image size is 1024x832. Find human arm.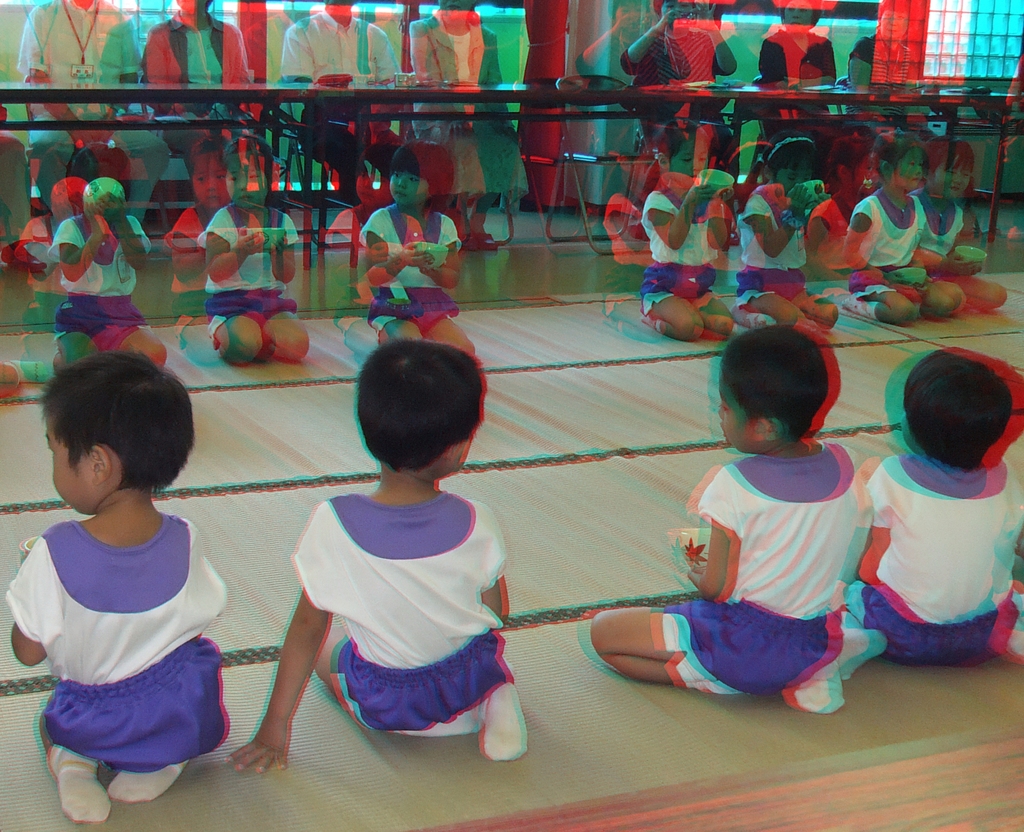
BBox(88, 10, 140, 141).
